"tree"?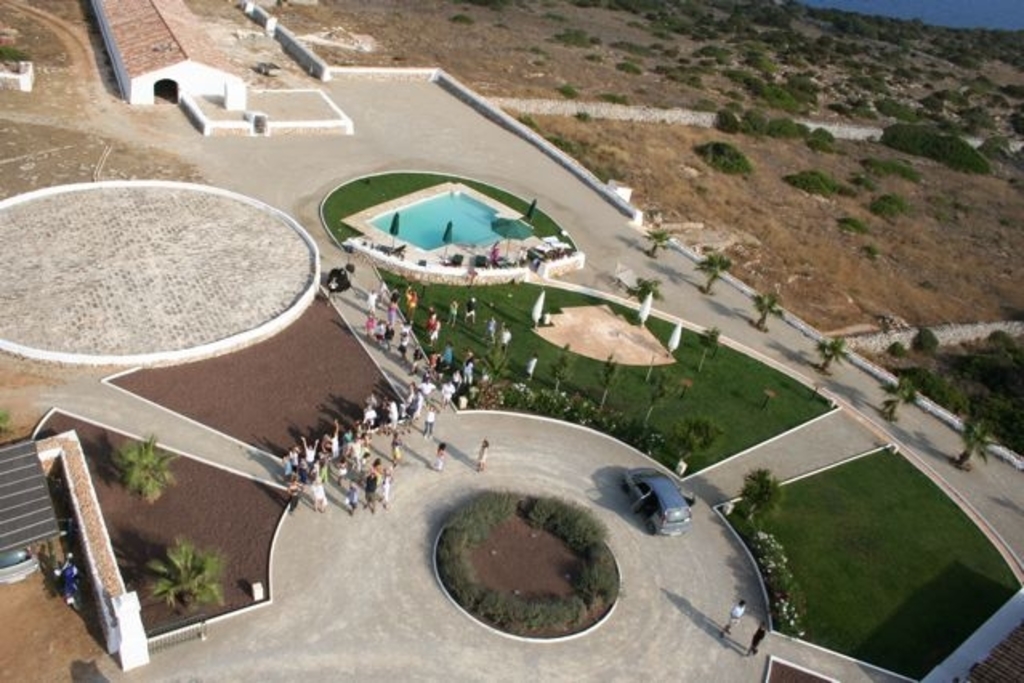
Rect(385, 212, 401, 249)
